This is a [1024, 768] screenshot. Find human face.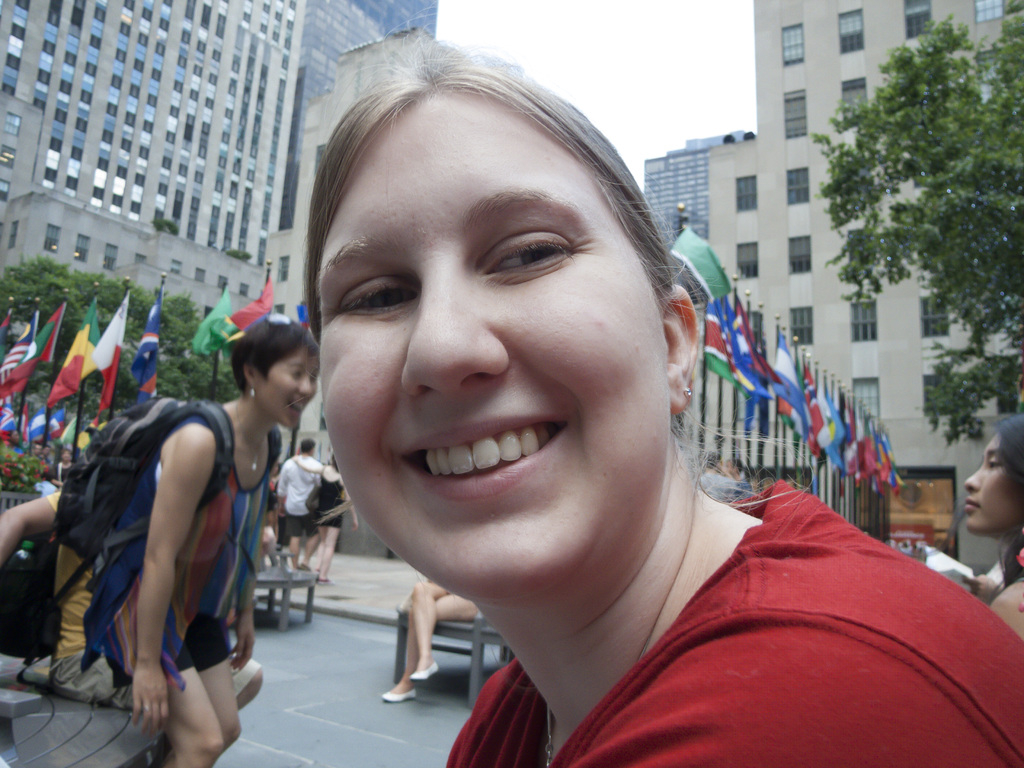
Bounding box: crop(258, 348, 323, 428).
